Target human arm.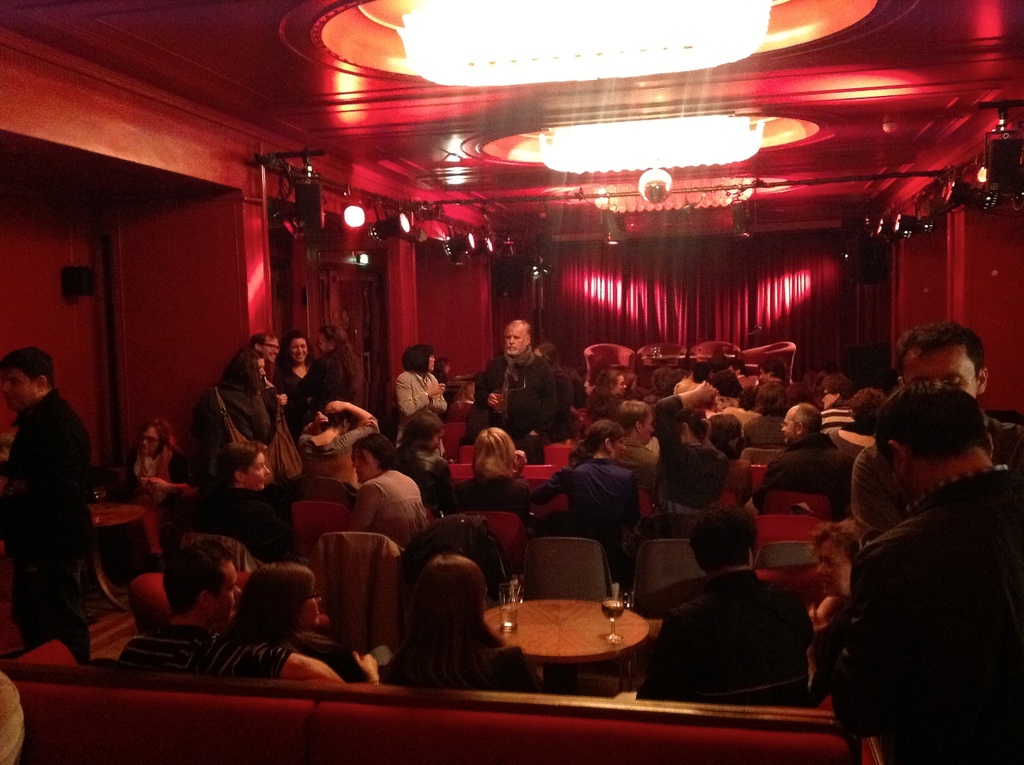
Target region: x1=396 y1=373 x2=447 y2=415.
